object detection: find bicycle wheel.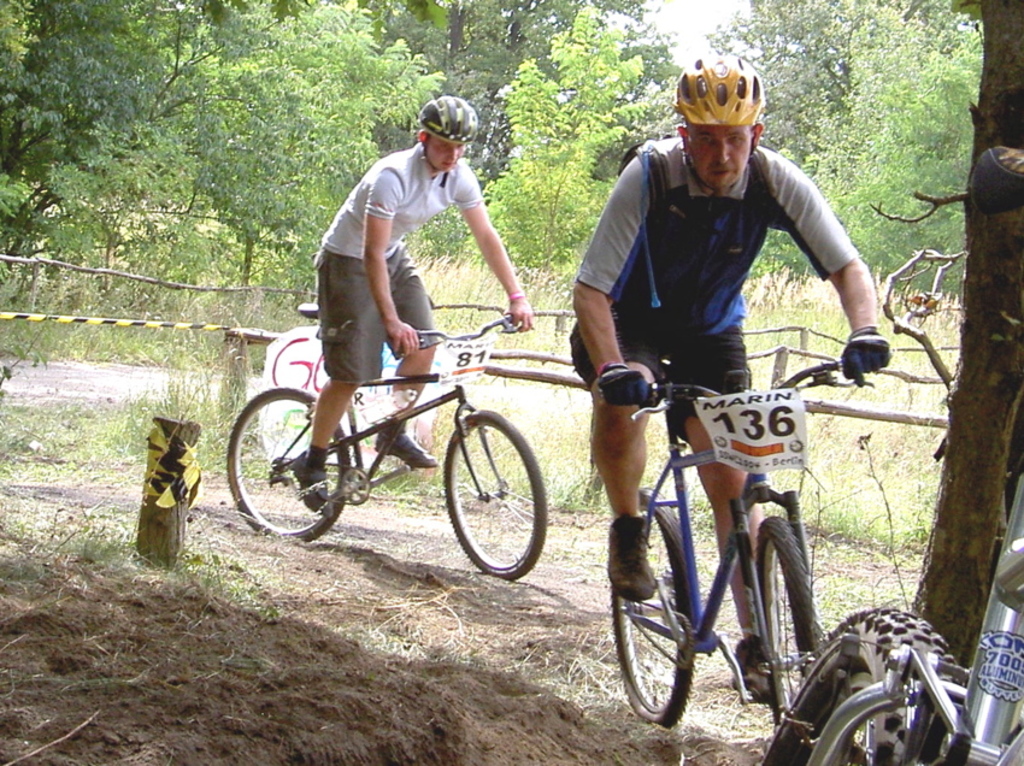
<region>223, 384, 354, 541</region>.
